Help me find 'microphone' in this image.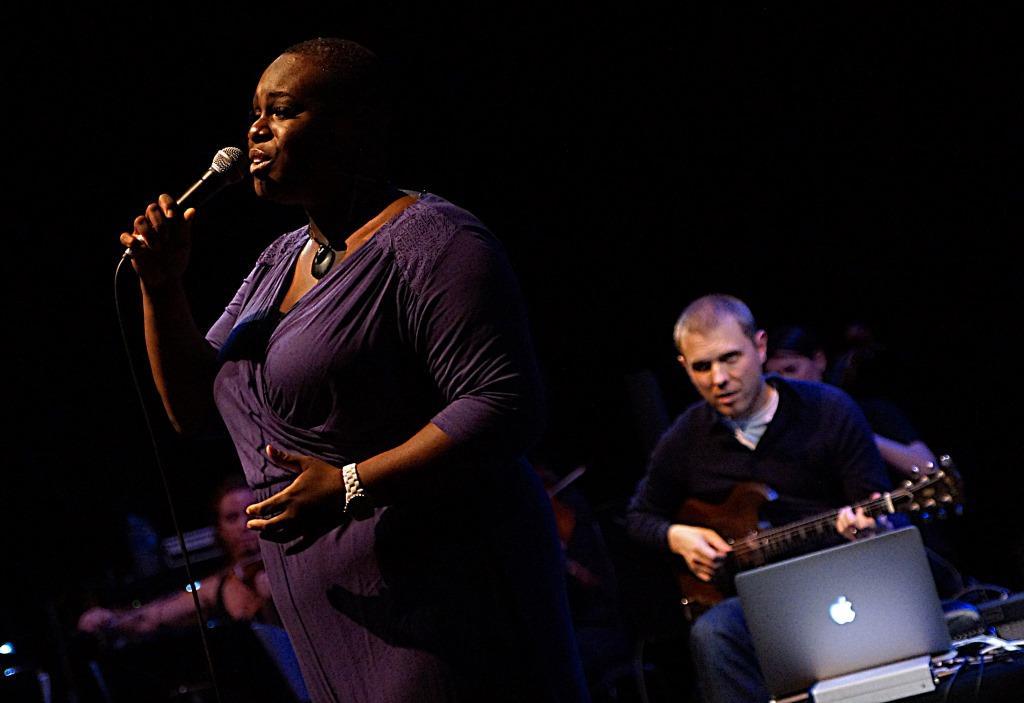
Found it: BBox(134, 136, 246, 227).
